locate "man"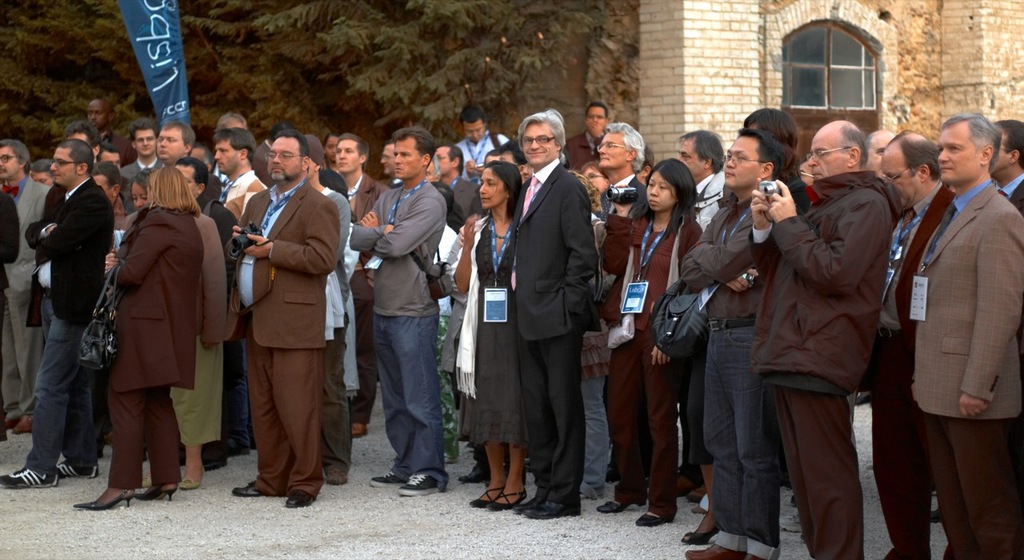
left=304, top=136, right=351, bottom=487
